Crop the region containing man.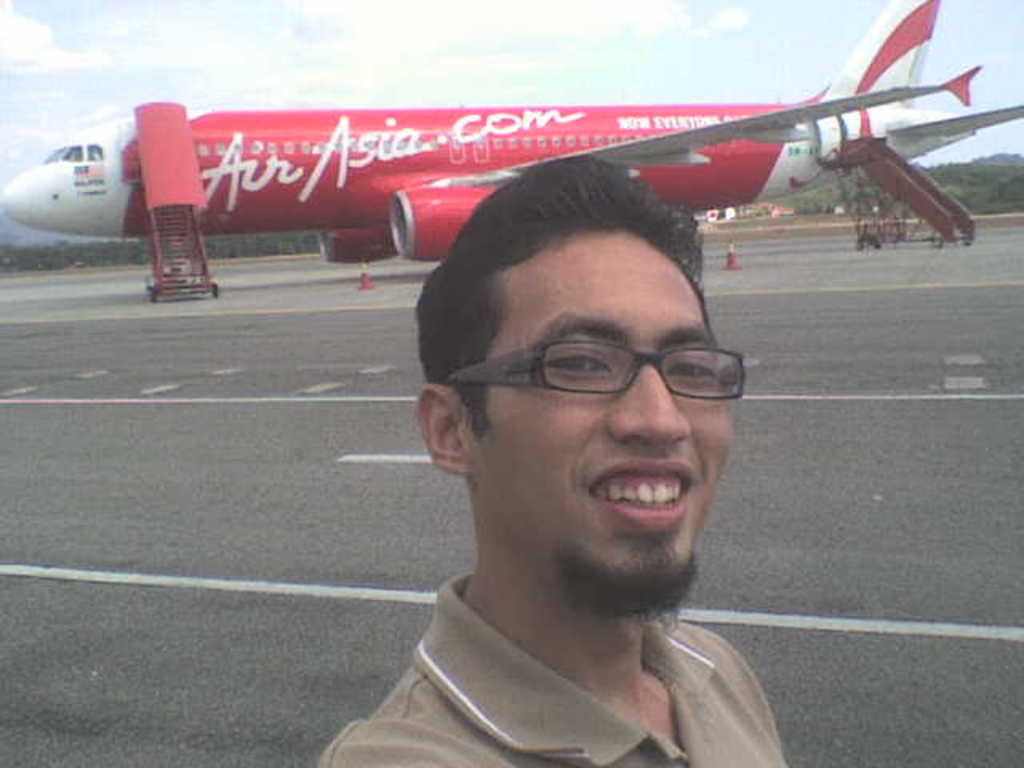
Crop region: x1=259, y1=155, x2=882, y2=750.
